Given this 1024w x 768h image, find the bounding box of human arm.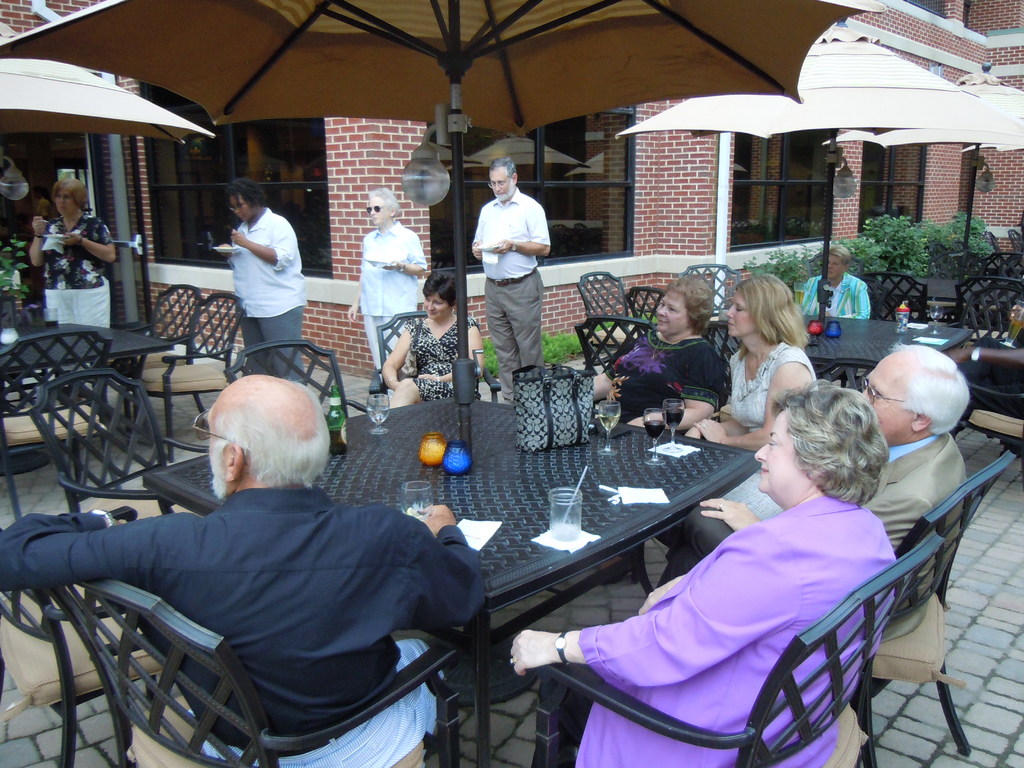
x1=466, y1=209, x2=483, y2=264.
